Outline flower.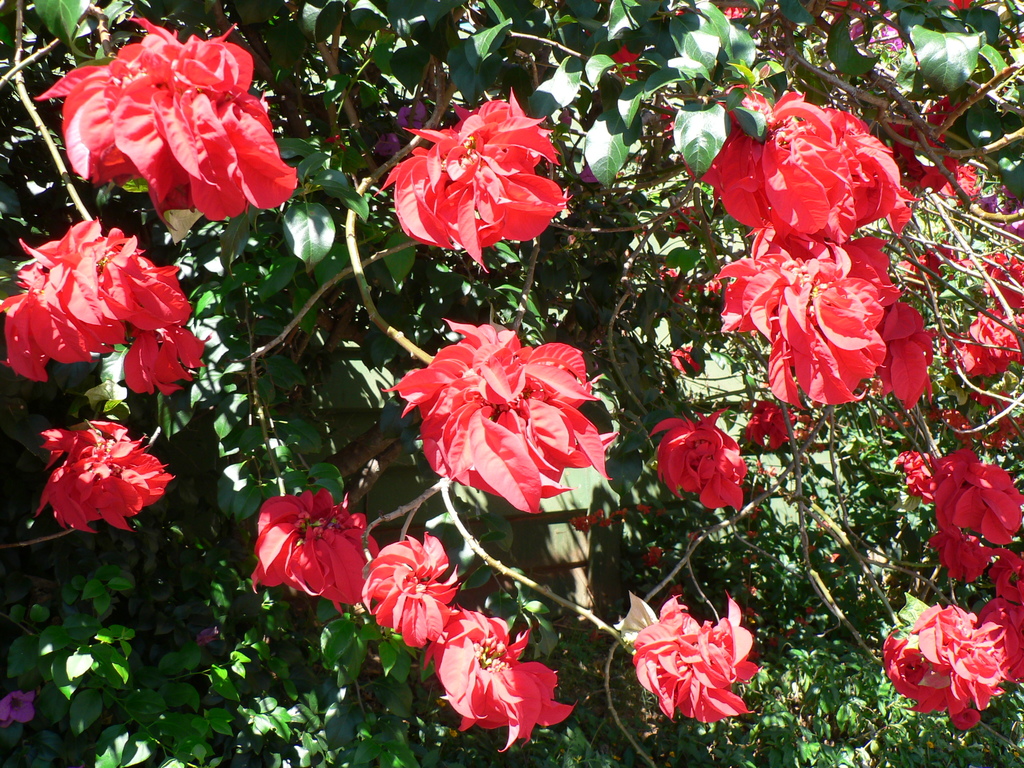
Outline: <box>665,342,703,376</box>.
